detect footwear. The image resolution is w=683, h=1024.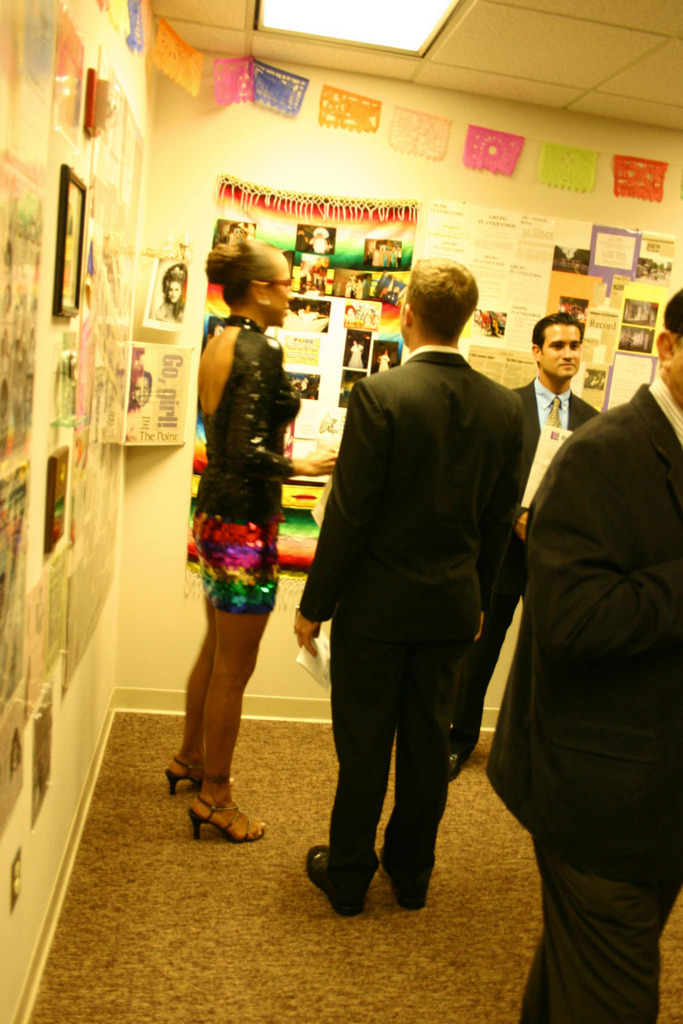
detection(175, 785, 258, 854).
